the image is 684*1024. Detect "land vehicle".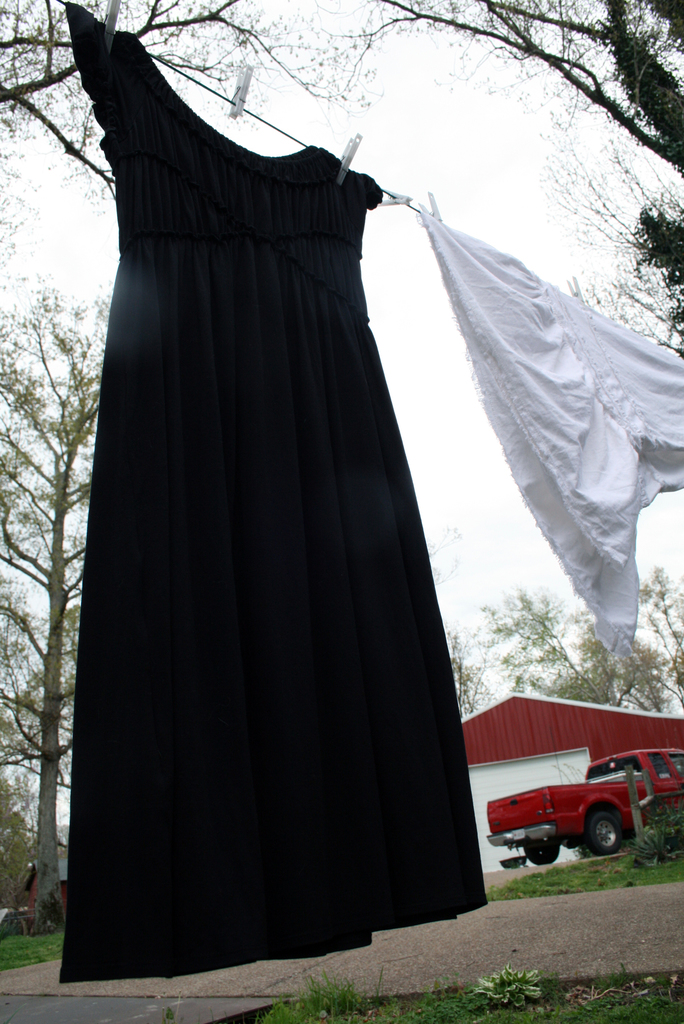
Detection: (489, 735, 672, 867).
